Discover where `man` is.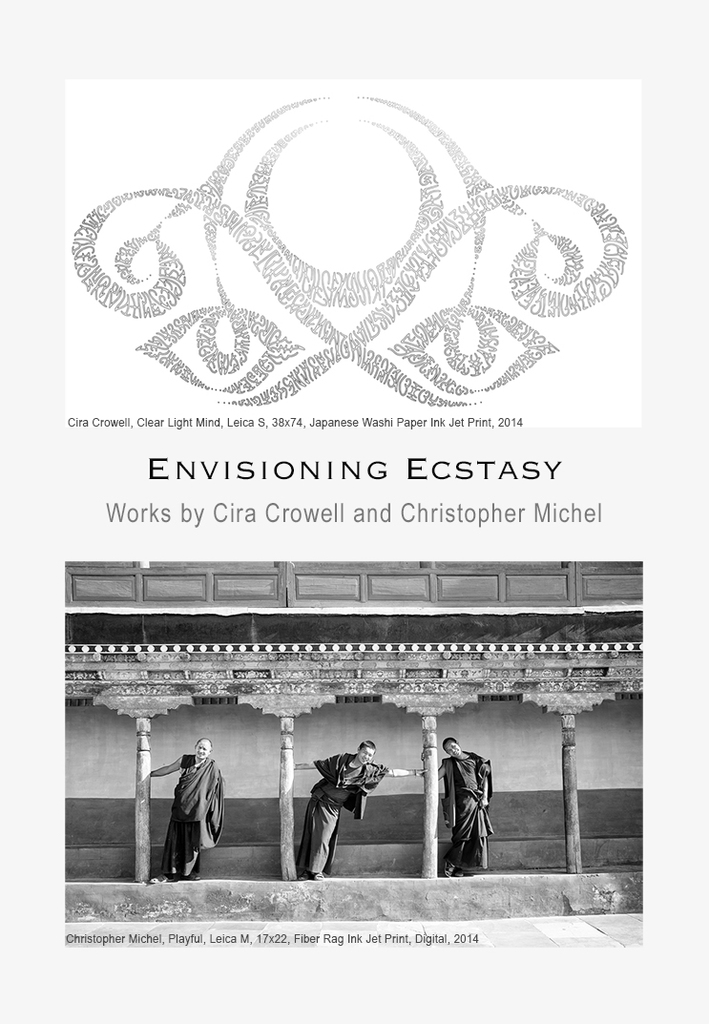
Discovered at region(151, 739, 225, 886).
